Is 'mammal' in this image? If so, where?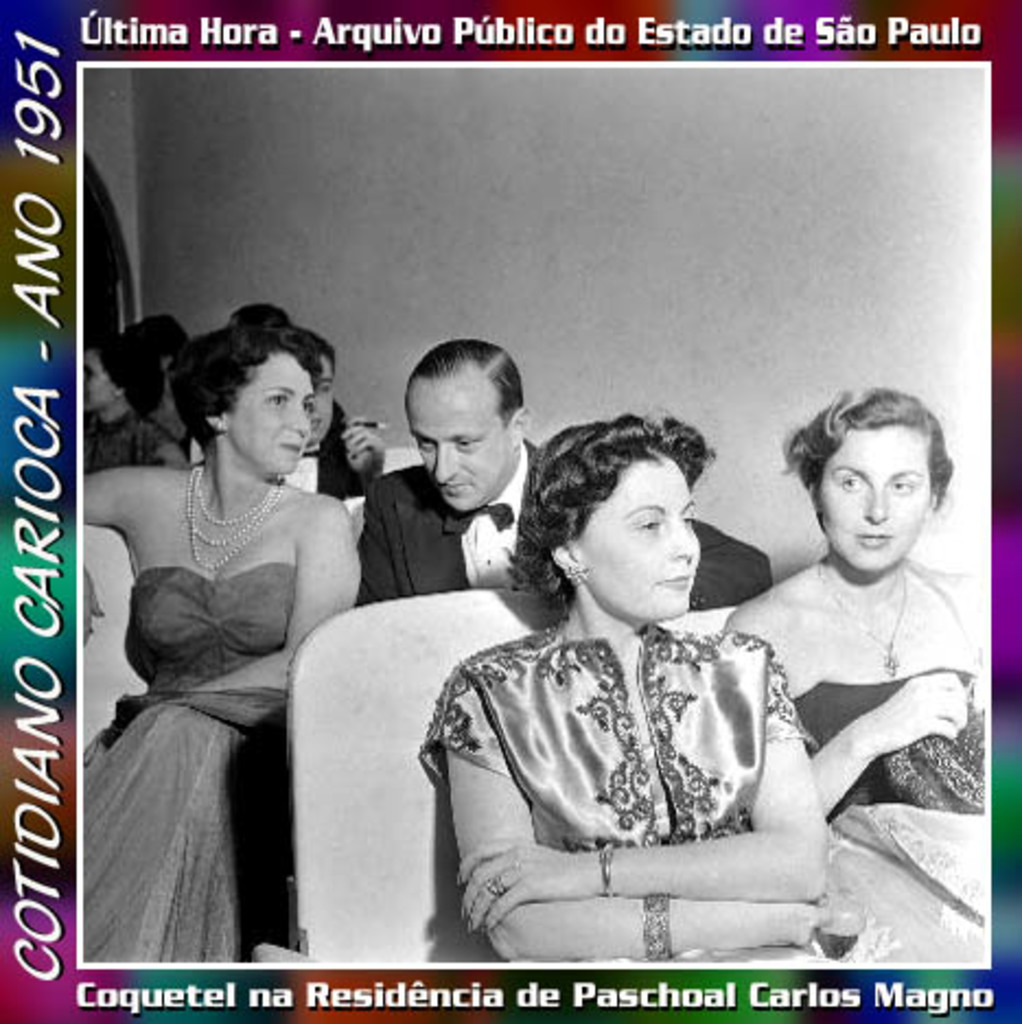
Yes, at left=221, top=298, right=295, bottom=335.
